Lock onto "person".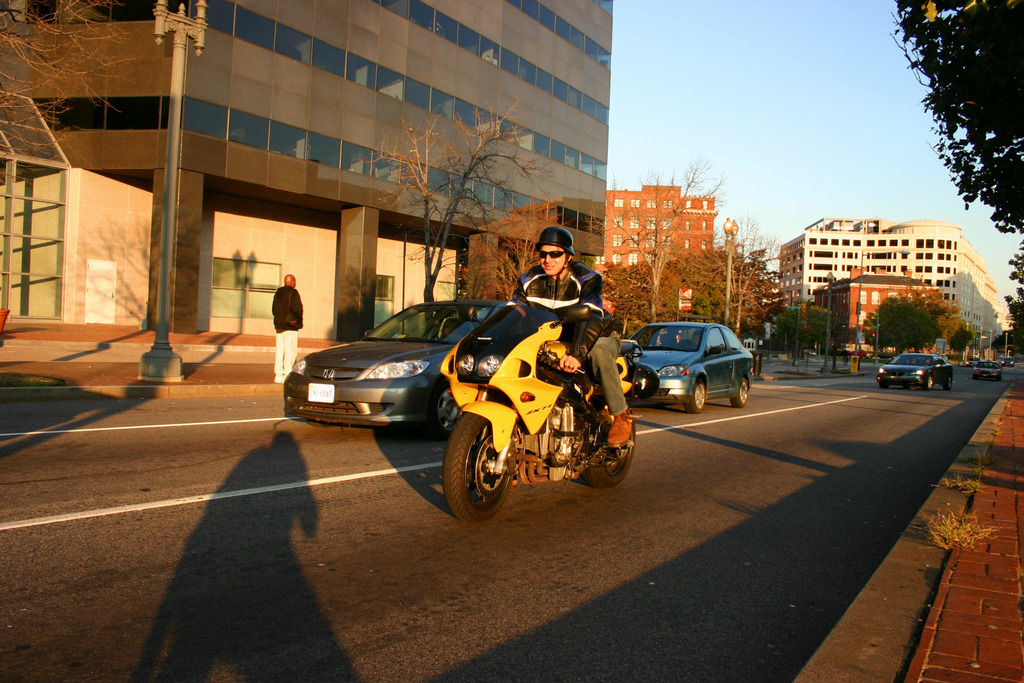
Locked: (269,271,305,390).
